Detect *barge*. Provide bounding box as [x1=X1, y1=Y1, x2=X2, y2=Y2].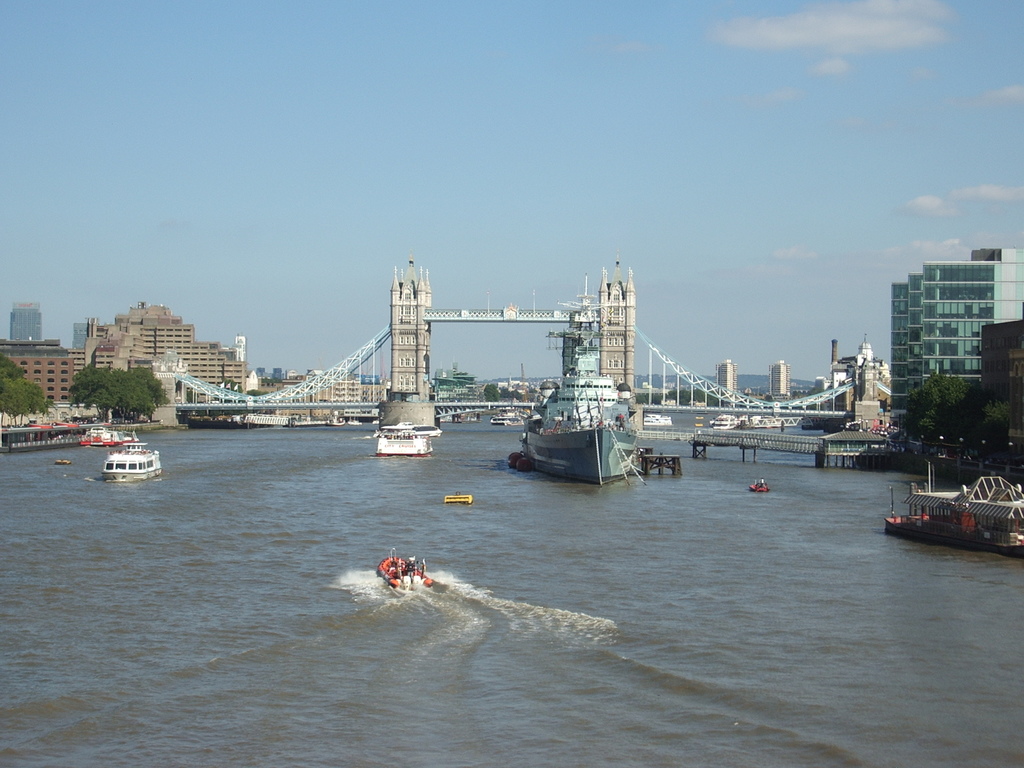
[x1=103, y1=446, x2=157, y2=482].
